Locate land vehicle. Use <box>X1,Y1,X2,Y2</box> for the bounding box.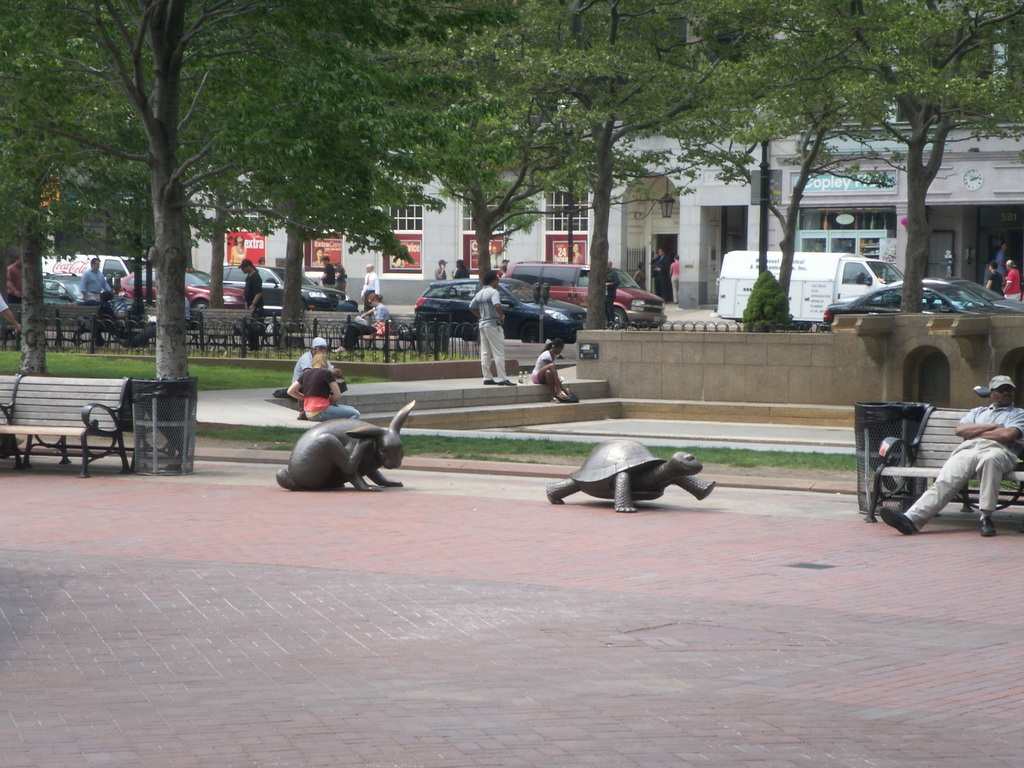
<box>83,257,144,274</box>.
